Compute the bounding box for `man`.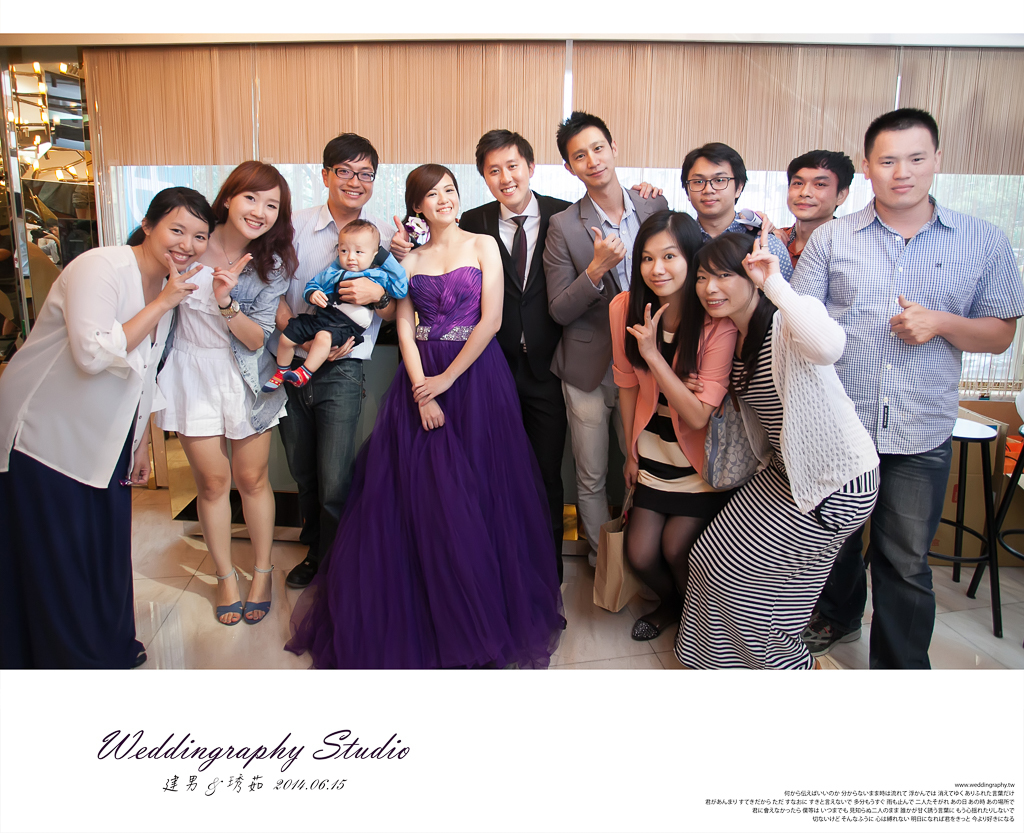
(386,129,663,631).
